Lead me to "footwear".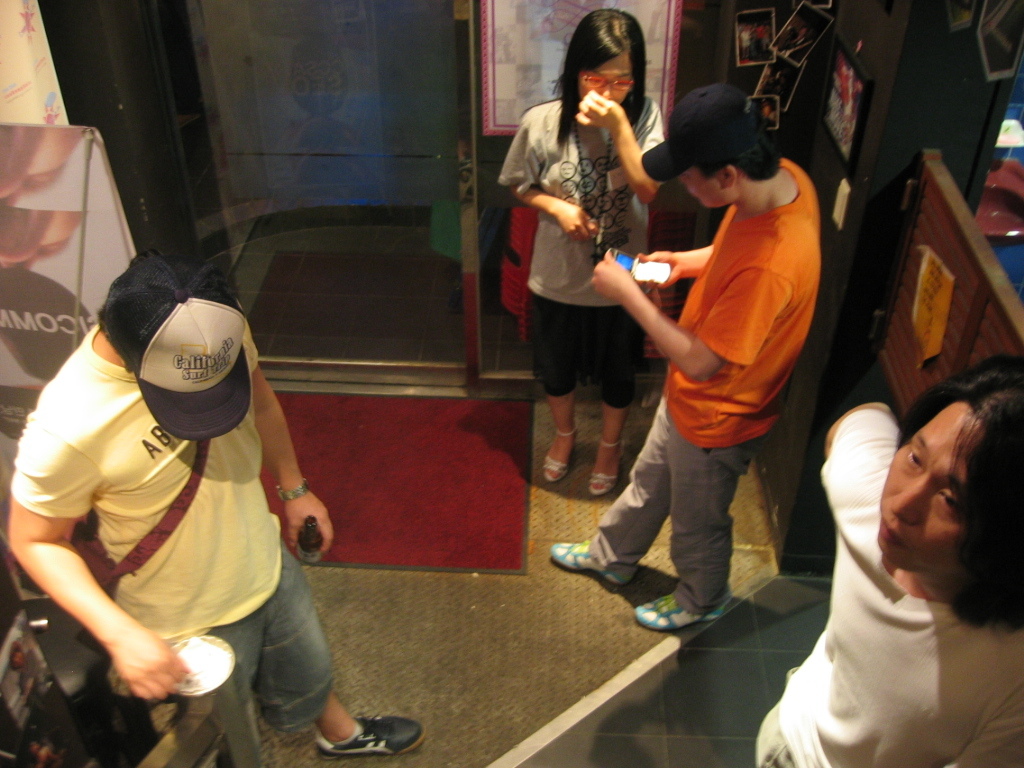
Lead to crop(307, 707, 422, 758).
